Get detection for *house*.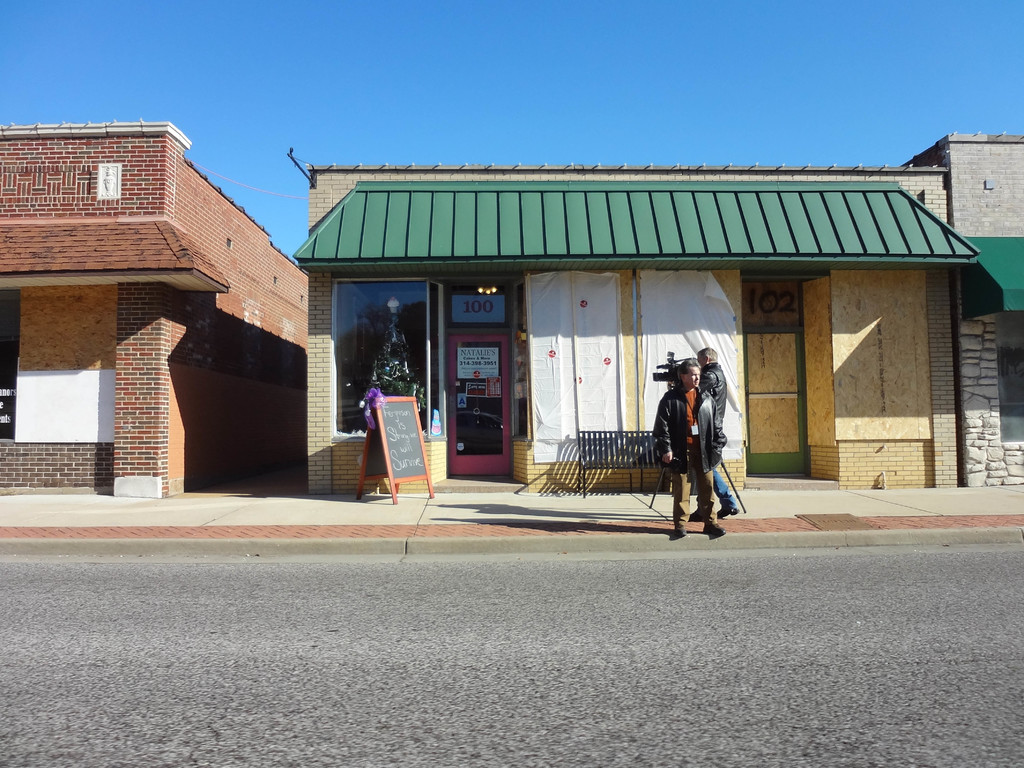
Detection: detection(280, 160, 948, 494).
